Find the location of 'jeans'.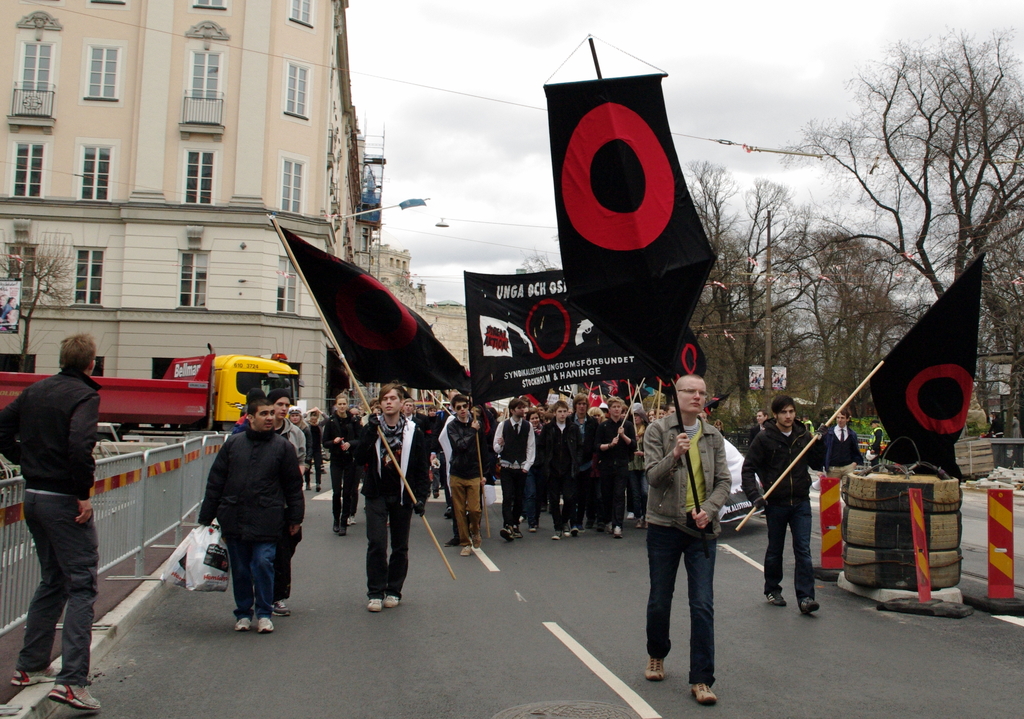
Location: x1=451, y1=478, x2=481, y2=547.
